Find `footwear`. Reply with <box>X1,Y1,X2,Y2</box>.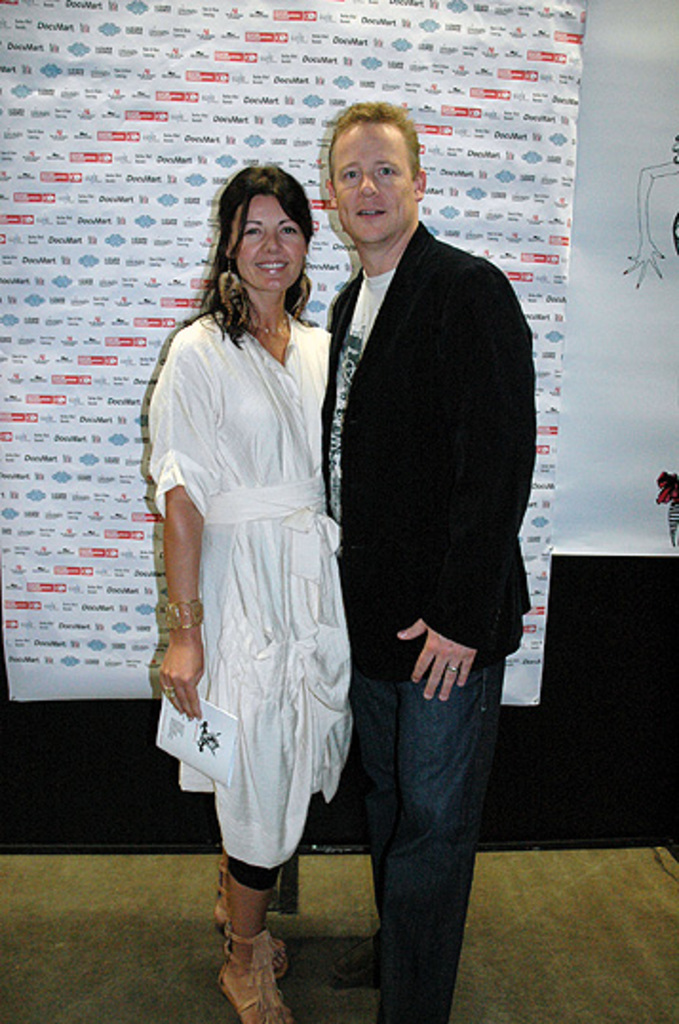
<box>327,927,382,986</box>.
